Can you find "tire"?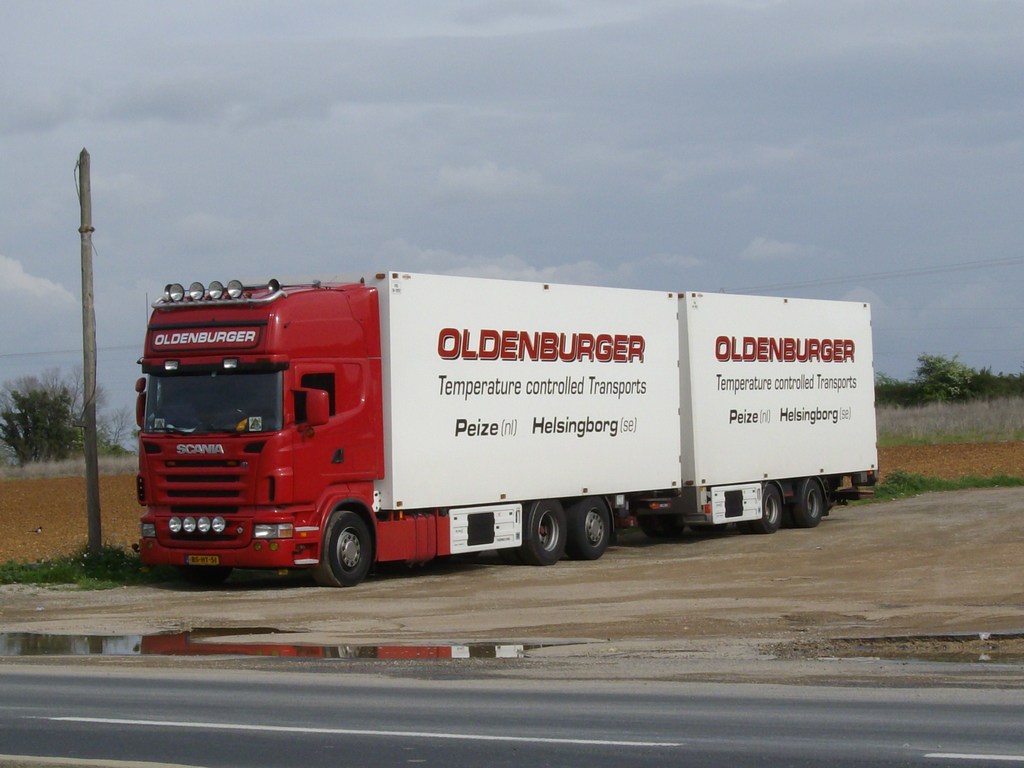
Yes, bounding box: 566, 494, 615, 559.
